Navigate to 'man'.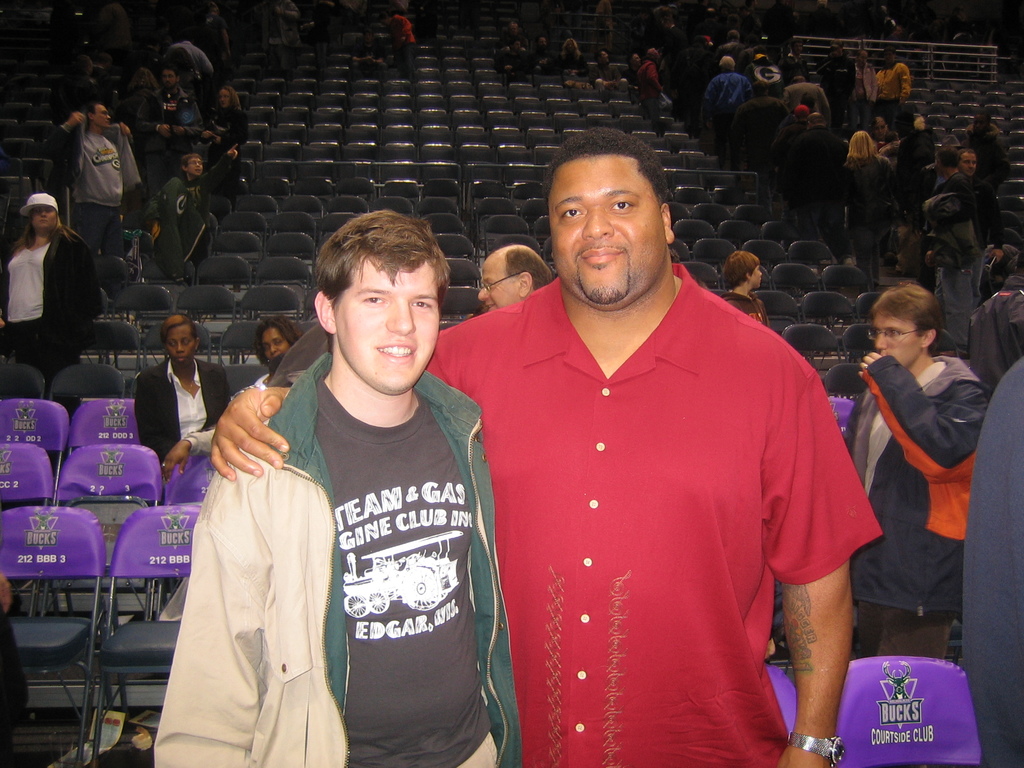
Navigation target: (591, 0, 613, 50).
